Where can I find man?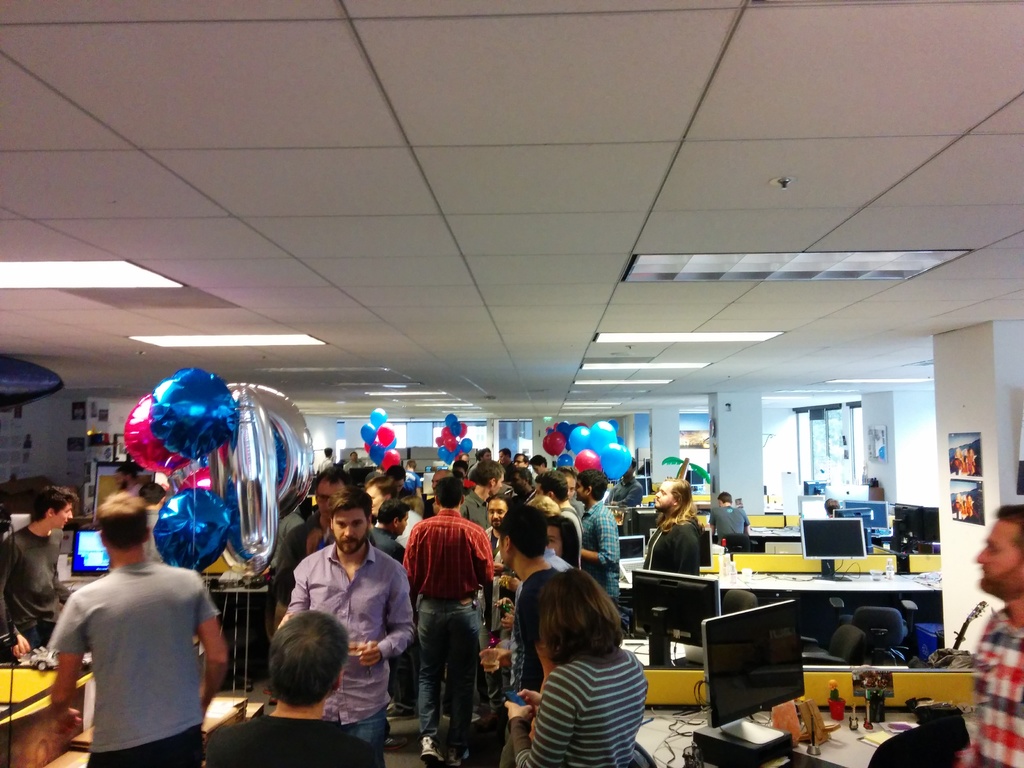
You can find it at 558/466/586/519.
